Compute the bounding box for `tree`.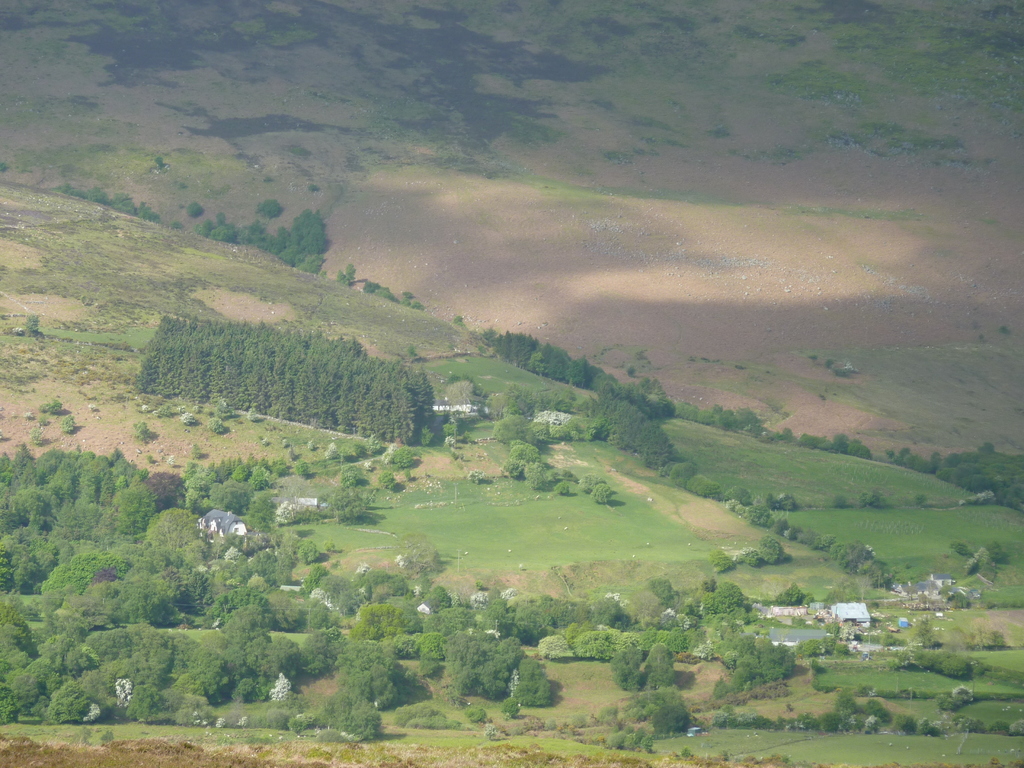
bbox(44, 541, 149, 612).
